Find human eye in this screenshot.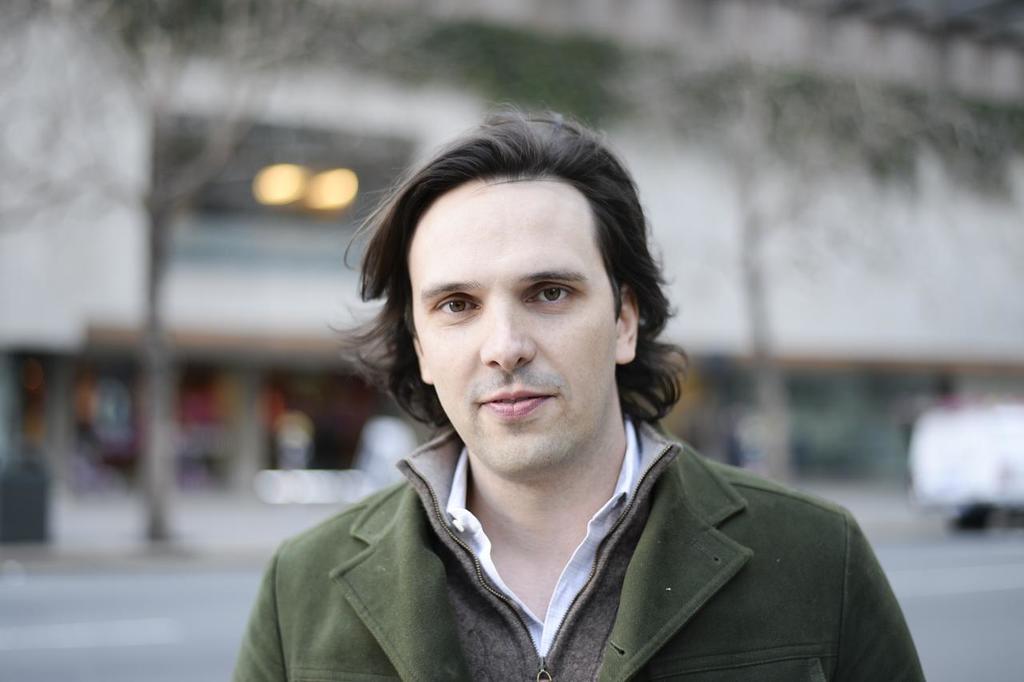
The bounding box for human eye is [left=430, top=293, right=483, bottom=319].
